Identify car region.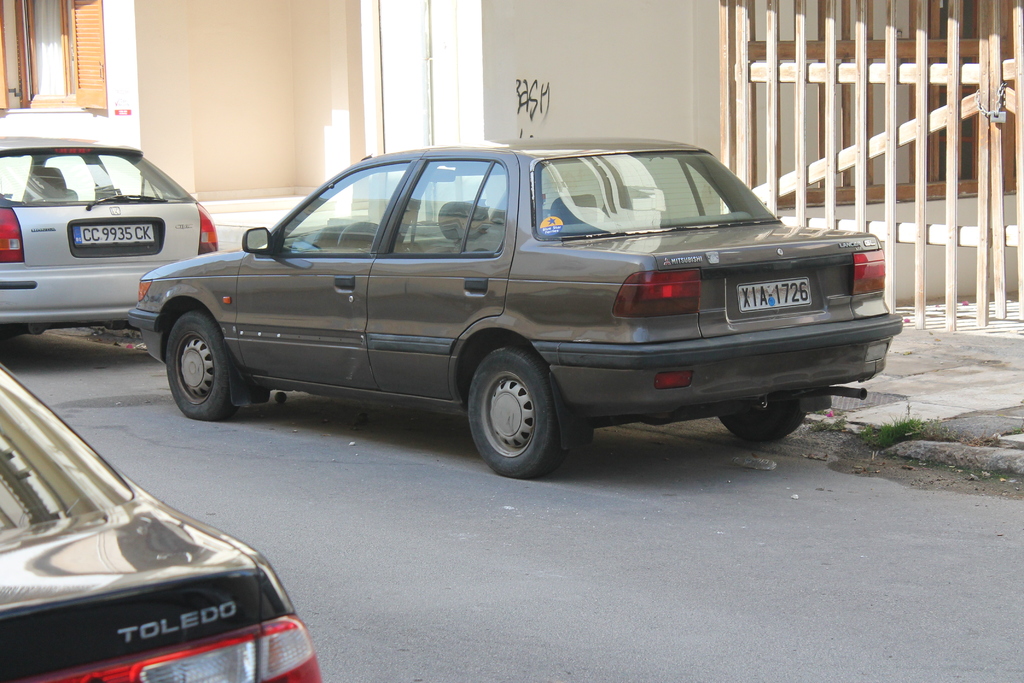
Region: [0,140,223,333].
